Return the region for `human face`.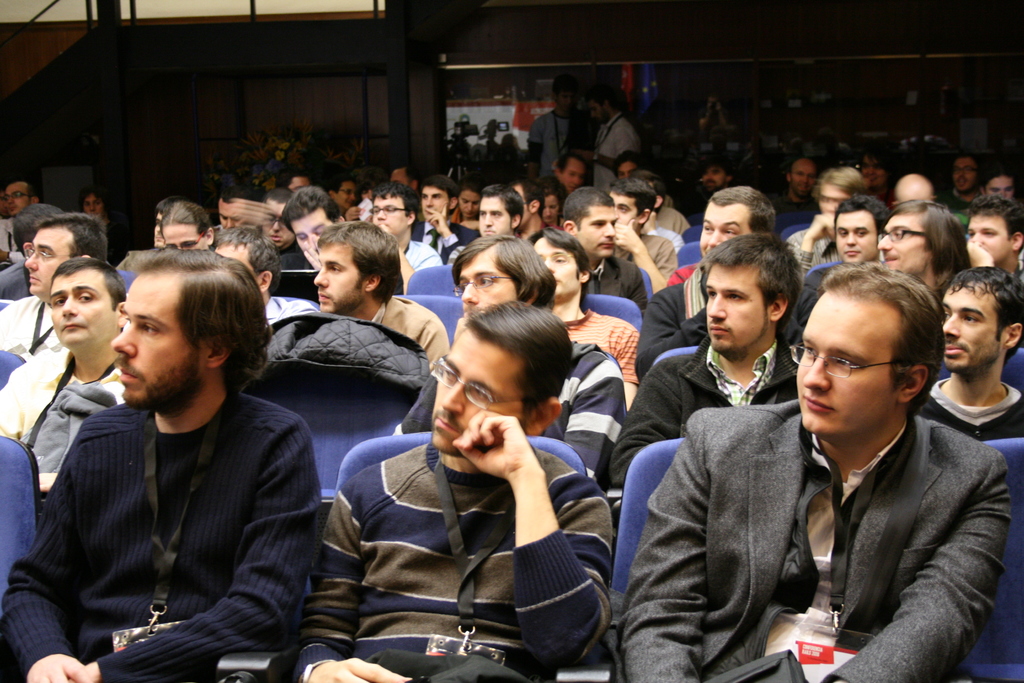
pyautogui.locateOnScreen(48, 276, 112, 347).
